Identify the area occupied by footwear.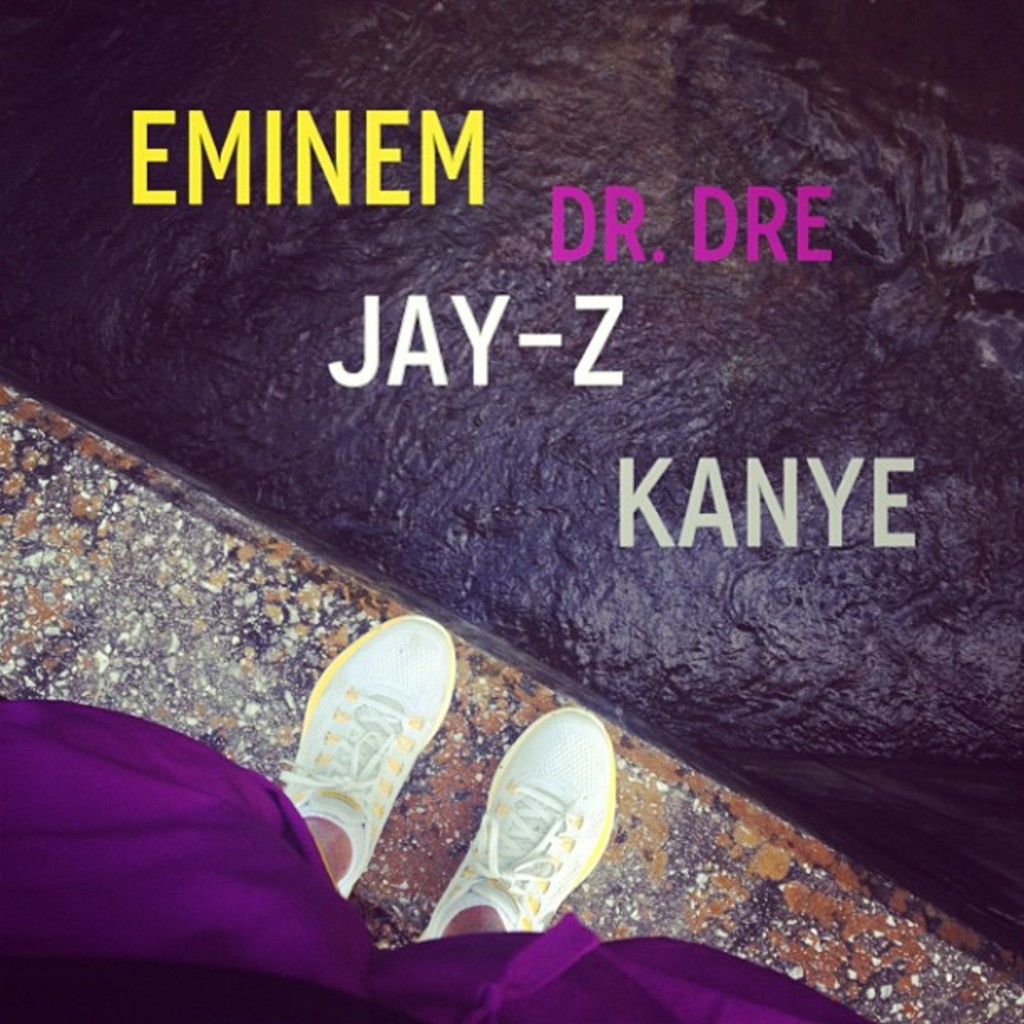
Area: left=274, top=612, right=457, bottom=904.
